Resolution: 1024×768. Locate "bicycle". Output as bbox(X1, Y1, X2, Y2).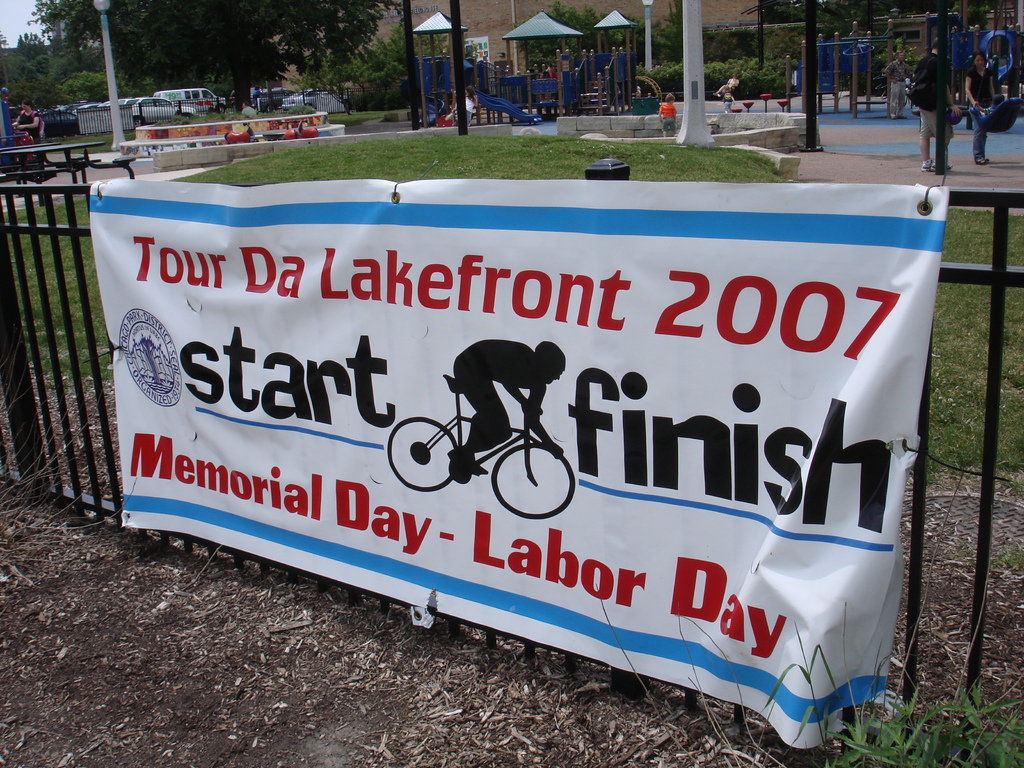
bbox(387, 374, 578, 523).
